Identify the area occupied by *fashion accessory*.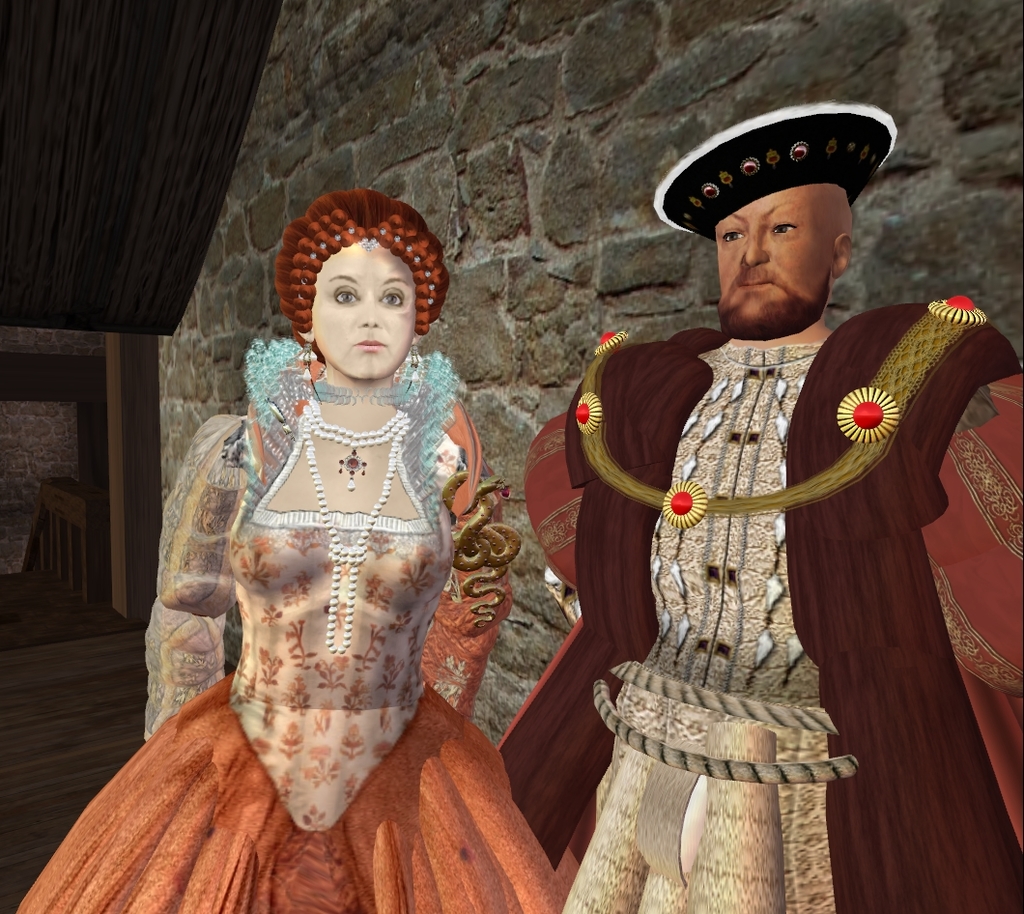
Area: 407,345,423,372.
